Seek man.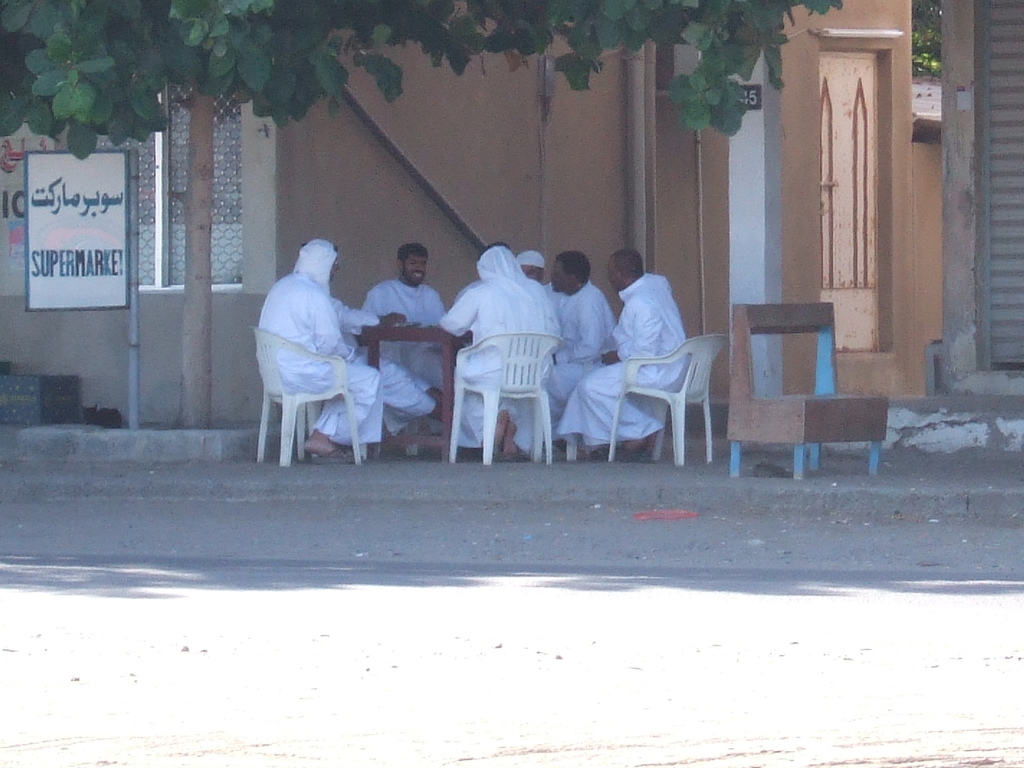
[left=515, top=250, right=550, bottom=287].
